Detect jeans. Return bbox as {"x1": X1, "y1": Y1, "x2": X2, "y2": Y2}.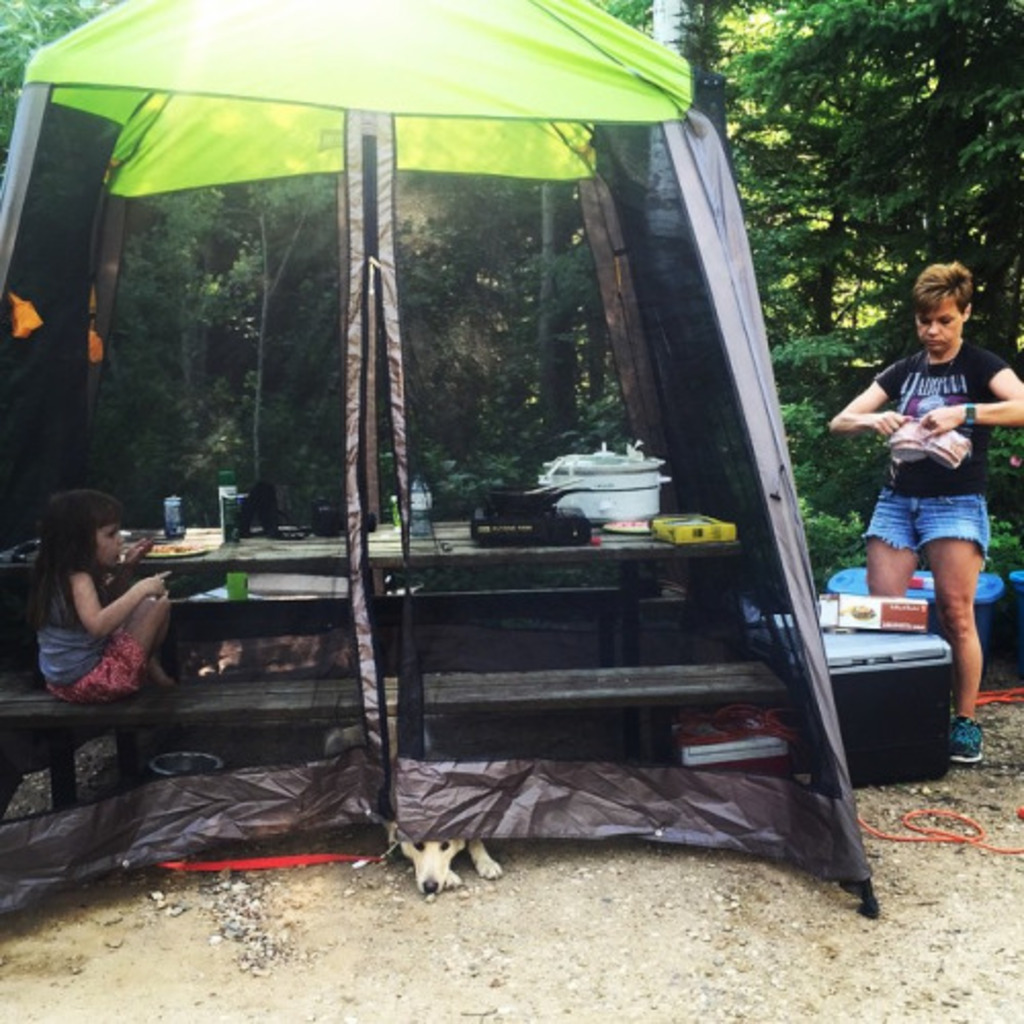
{"x1": 860, "y1": 492, "x2": 995, "y2": 553}.
